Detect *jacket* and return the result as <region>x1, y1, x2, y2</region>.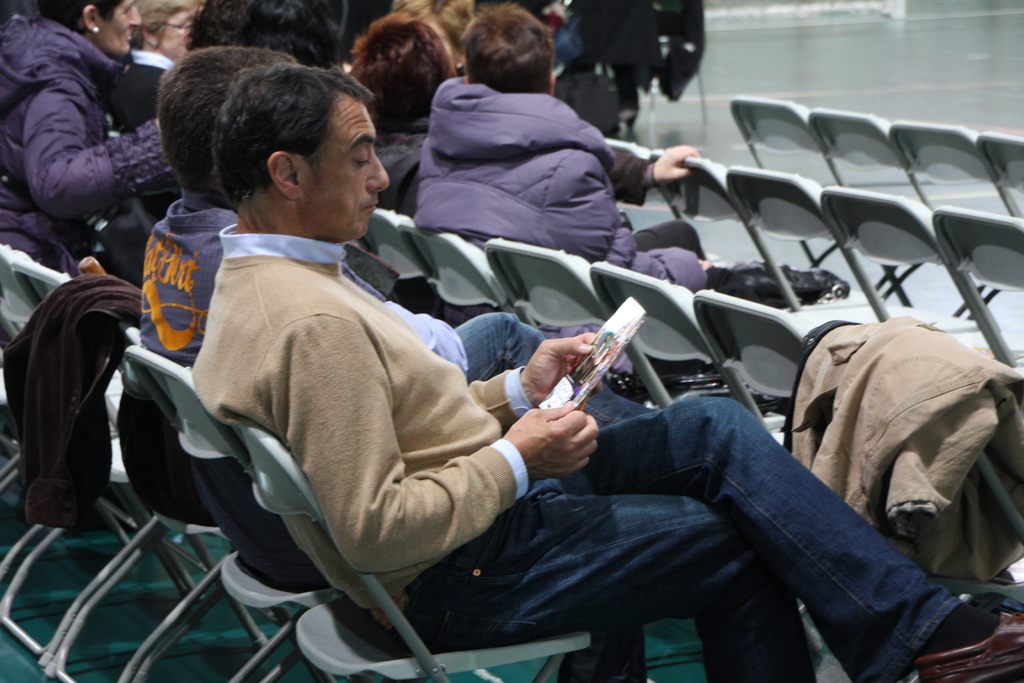
<region>409, 69, 708, 290</region>.
